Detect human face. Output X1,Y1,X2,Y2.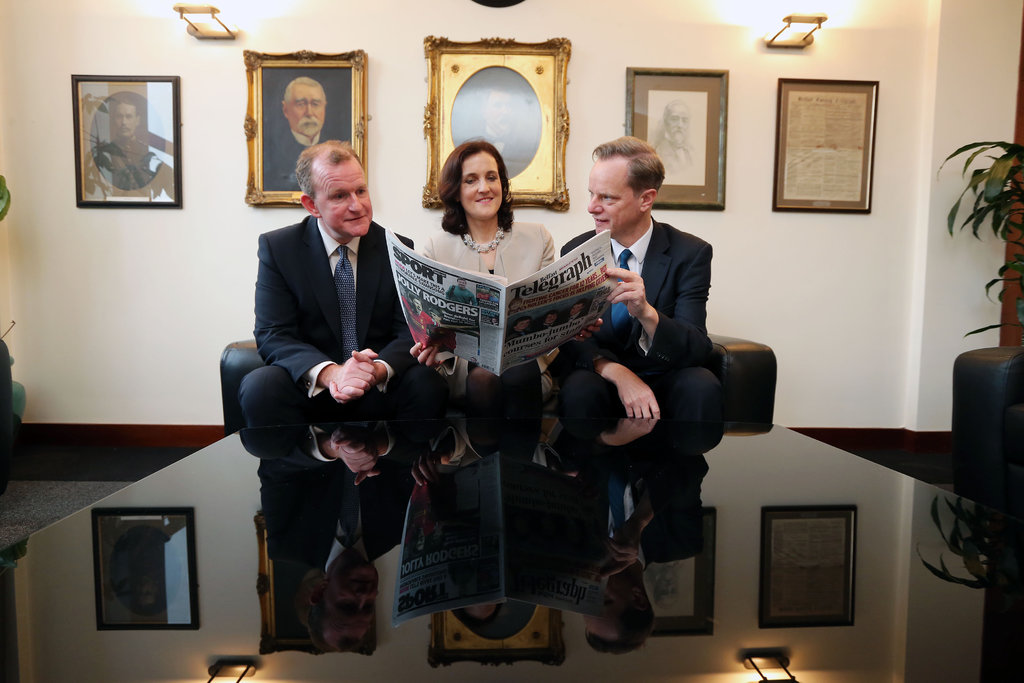
669,104,688,147.
